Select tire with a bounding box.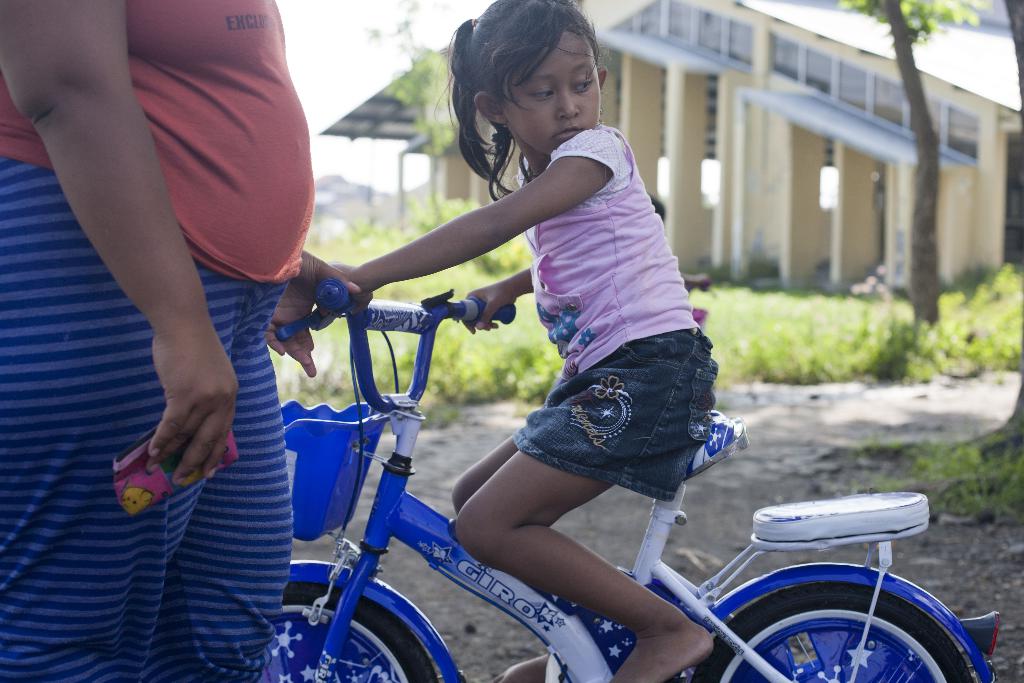
685:586:967:682.
